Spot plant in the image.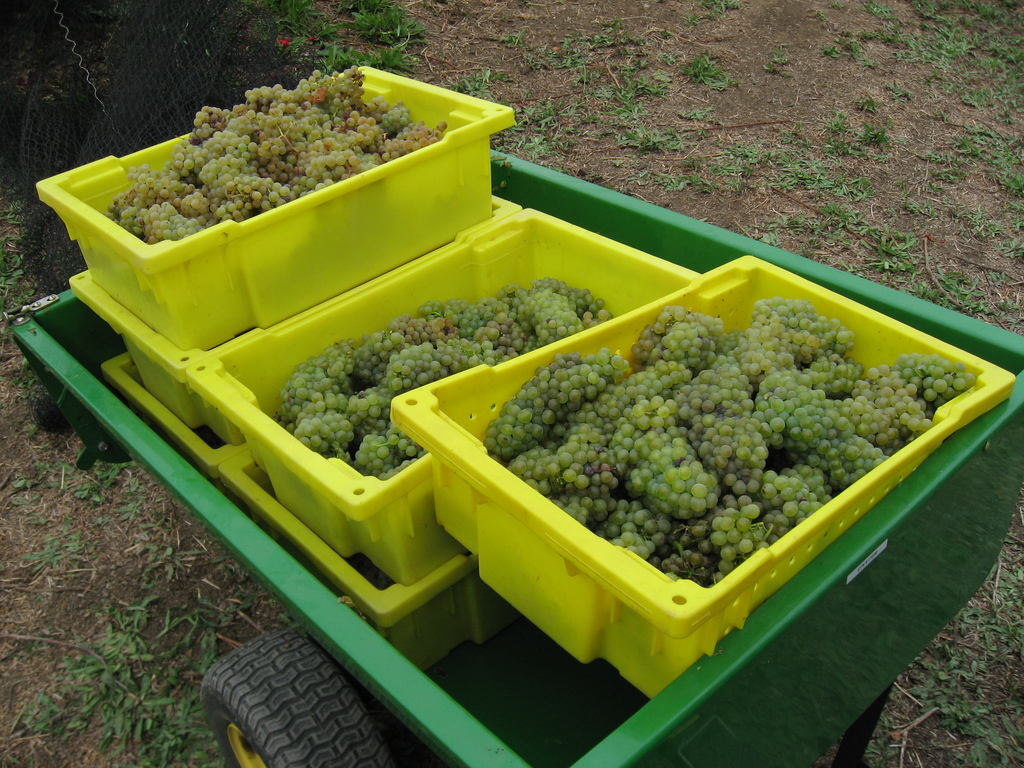
plant found at (99, 455, 124, 486).
